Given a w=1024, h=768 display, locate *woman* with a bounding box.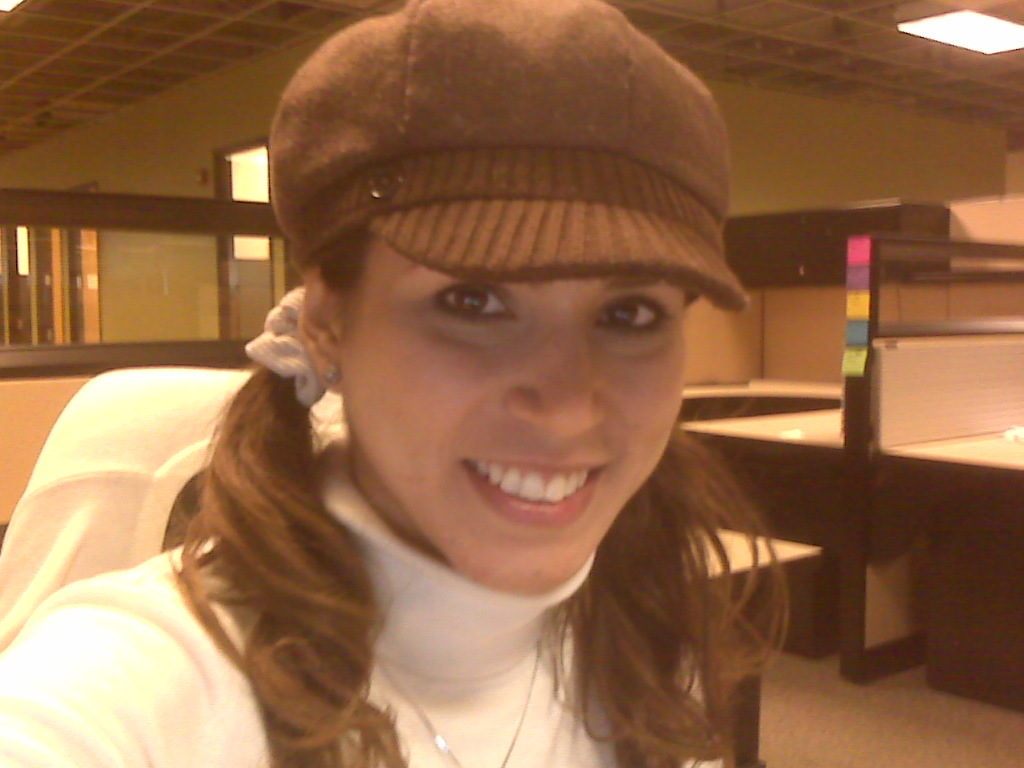
Located: 76/42/859/758.
